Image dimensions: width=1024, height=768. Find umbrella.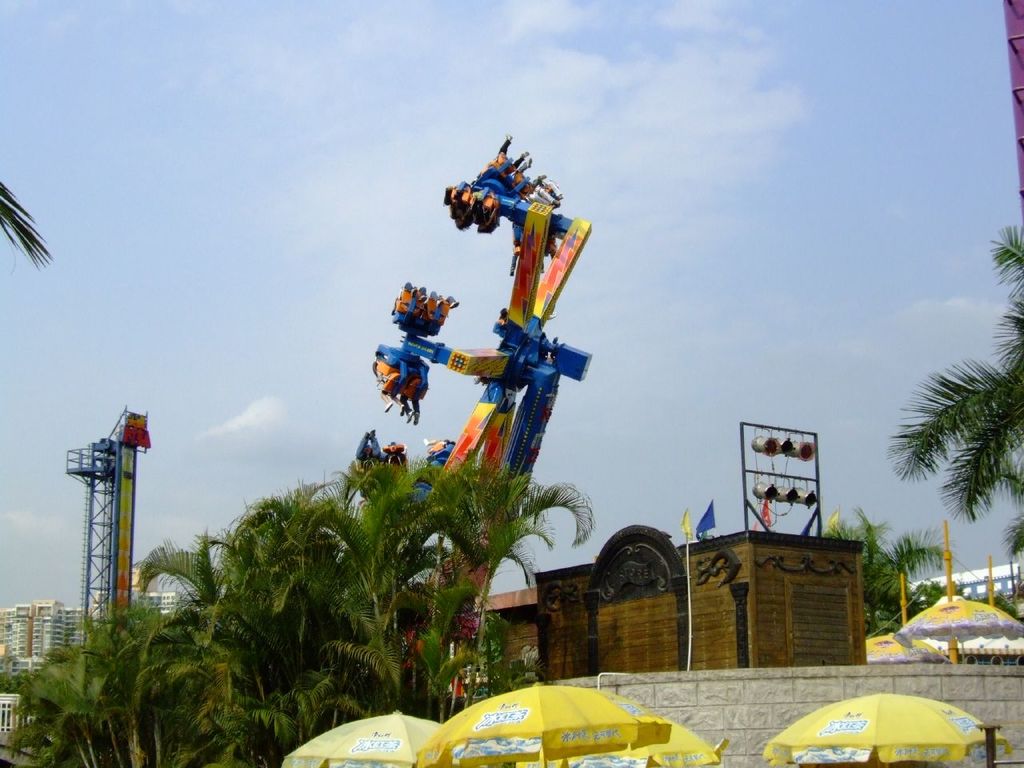
[866, 630, 948, 661].
